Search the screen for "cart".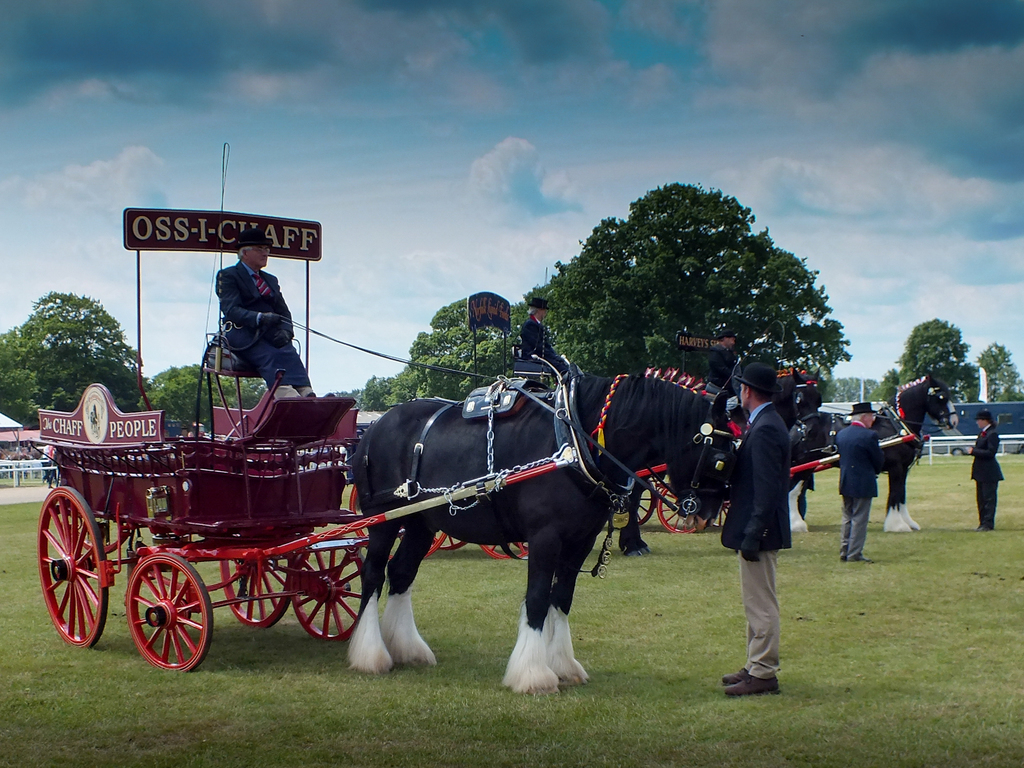
Found at BBox(636, 332, 934, 535).
